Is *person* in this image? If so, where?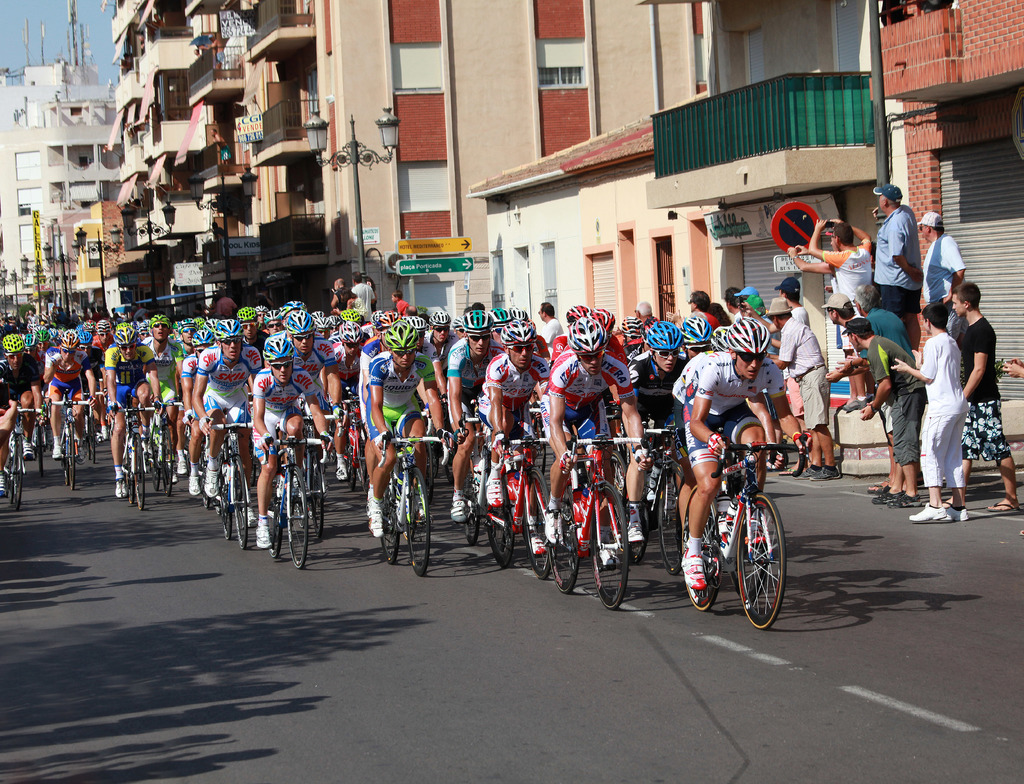
Yes, at region(310, 307, 323, 323).
